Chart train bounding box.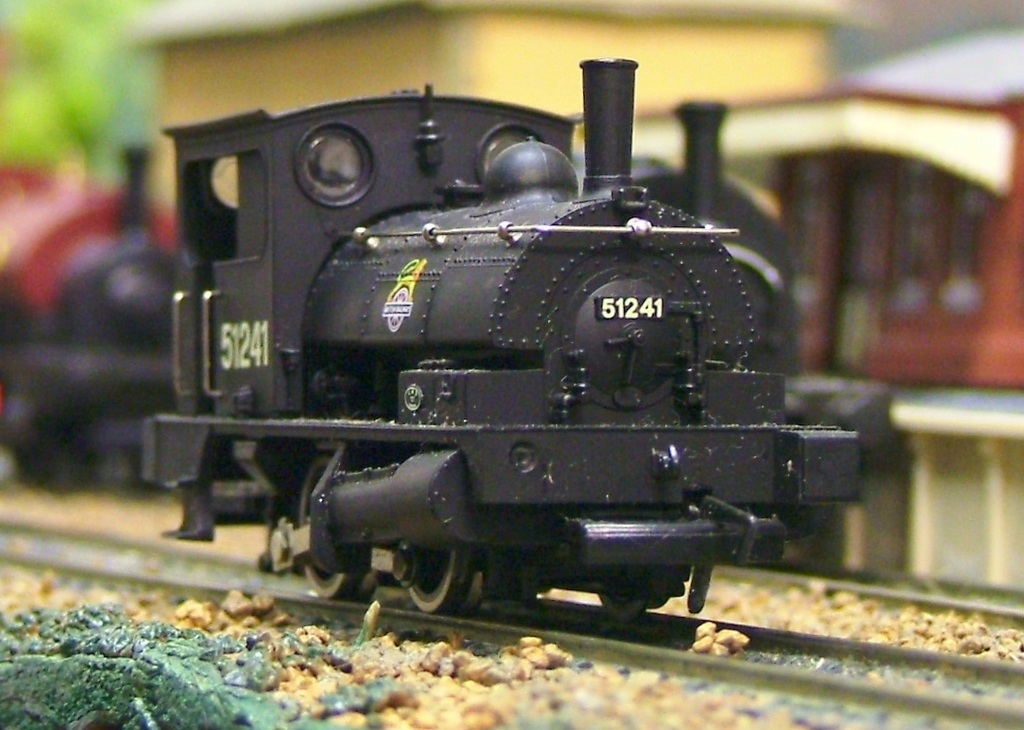
Charted: rect(144, 57, 860, 620).
